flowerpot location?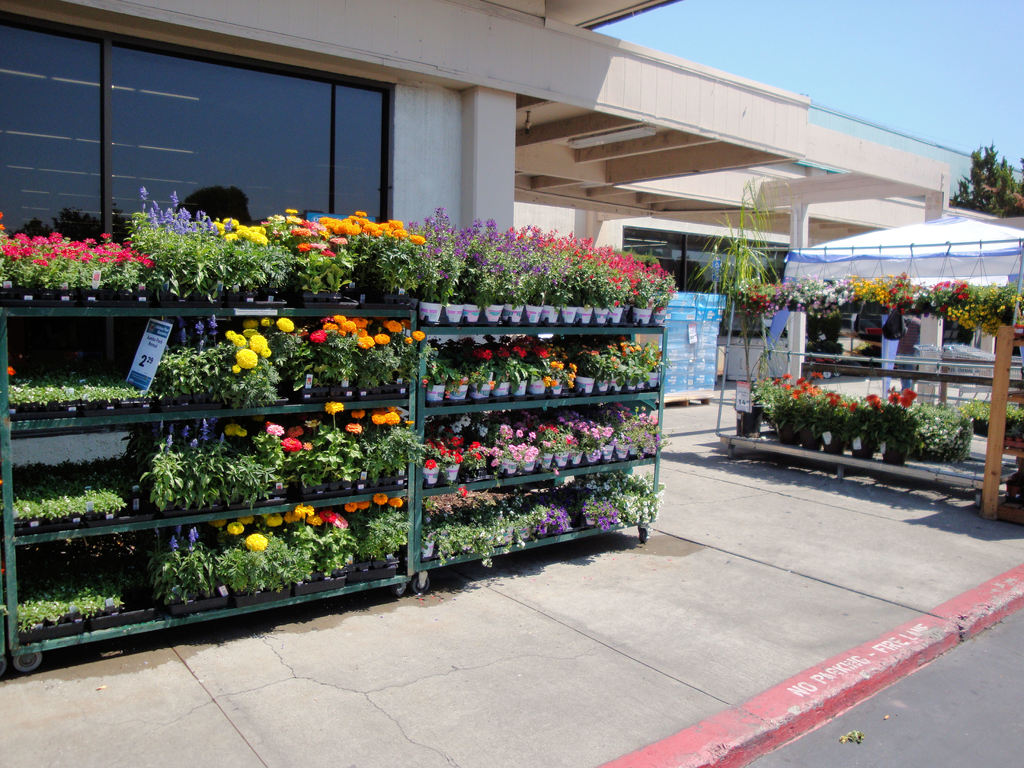
x1=853, y1=431, x2=877, y2=458
